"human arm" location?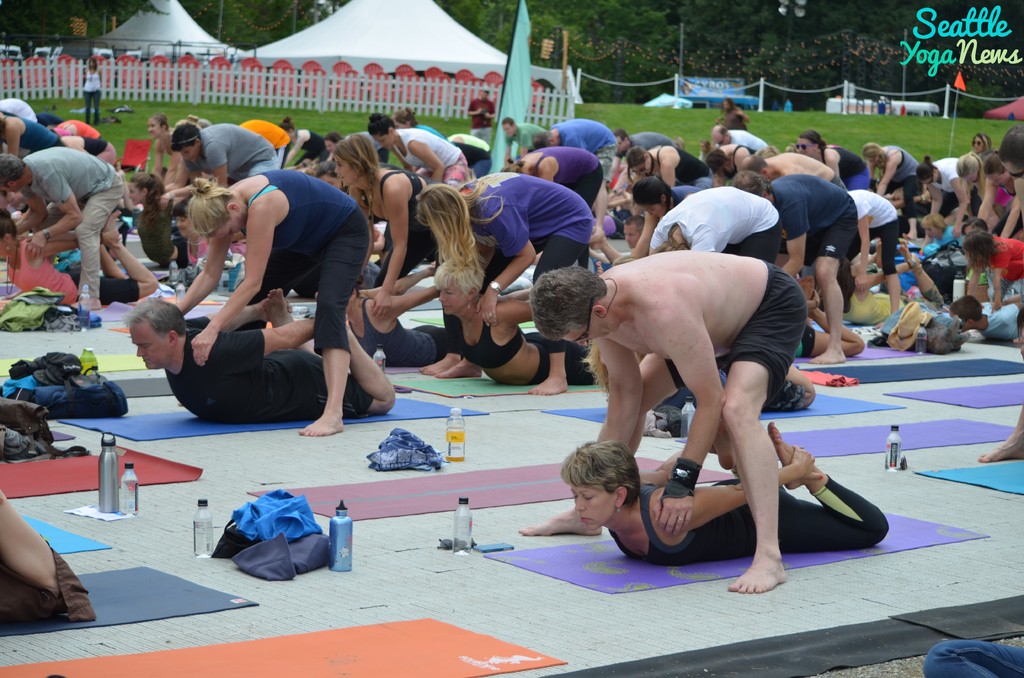
29 172 86 252
